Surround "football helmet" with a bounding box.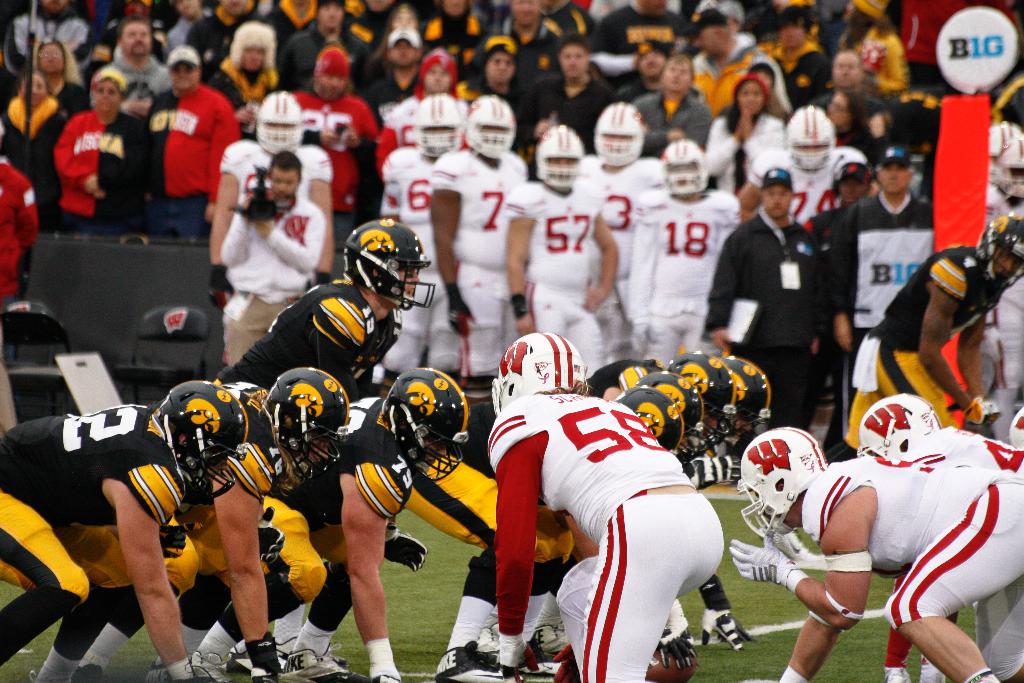
{"x1": 381, "y1": 370, "x2": 472, "y2": 483}.
